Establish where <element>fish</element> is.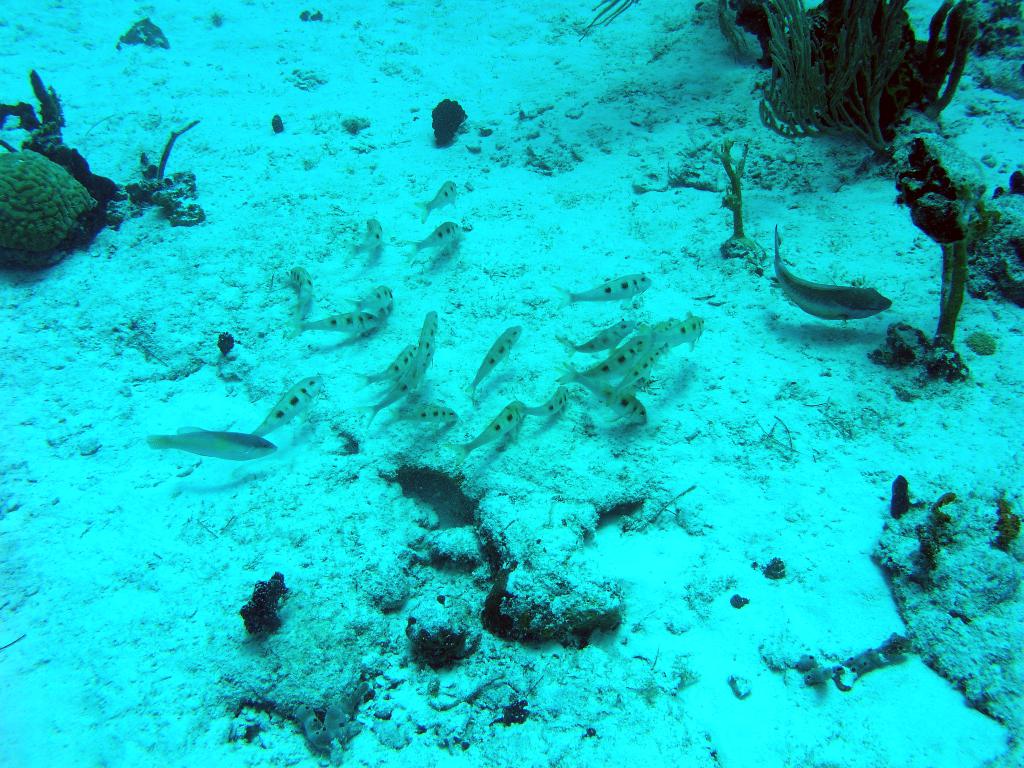
Established at box=[640, 312, 705, 350].
